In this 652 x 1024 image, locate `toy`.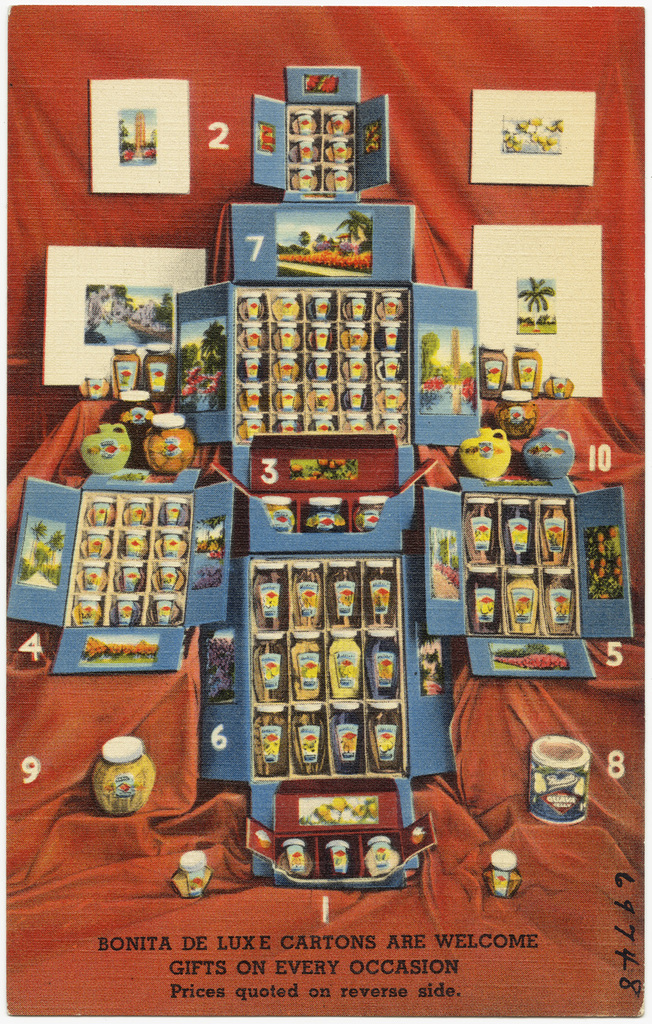
Bounding box: [294, 498, 353, 537].
